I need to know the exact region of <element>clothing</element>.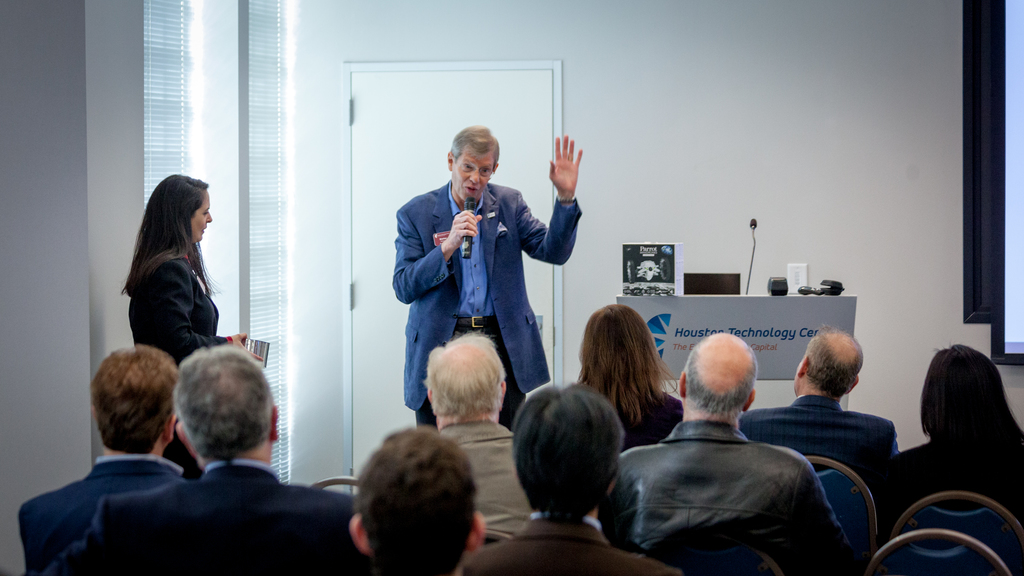
Region: bbox=[15, 443, 188, 564].
